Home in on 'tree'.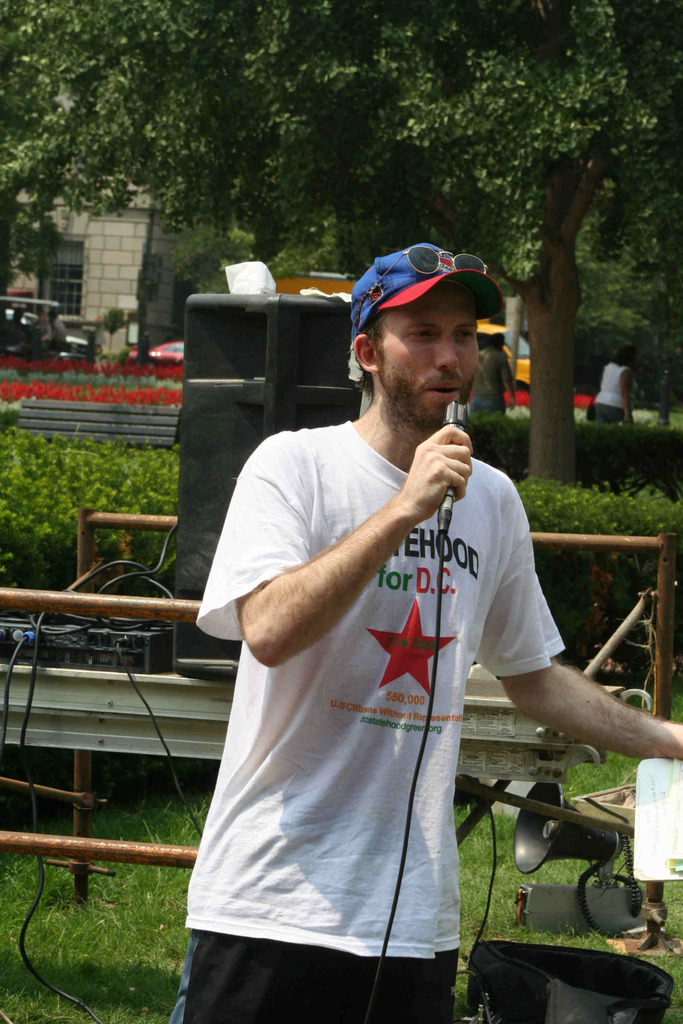
Homed in at l=504, t=172, r=682, b=435.
